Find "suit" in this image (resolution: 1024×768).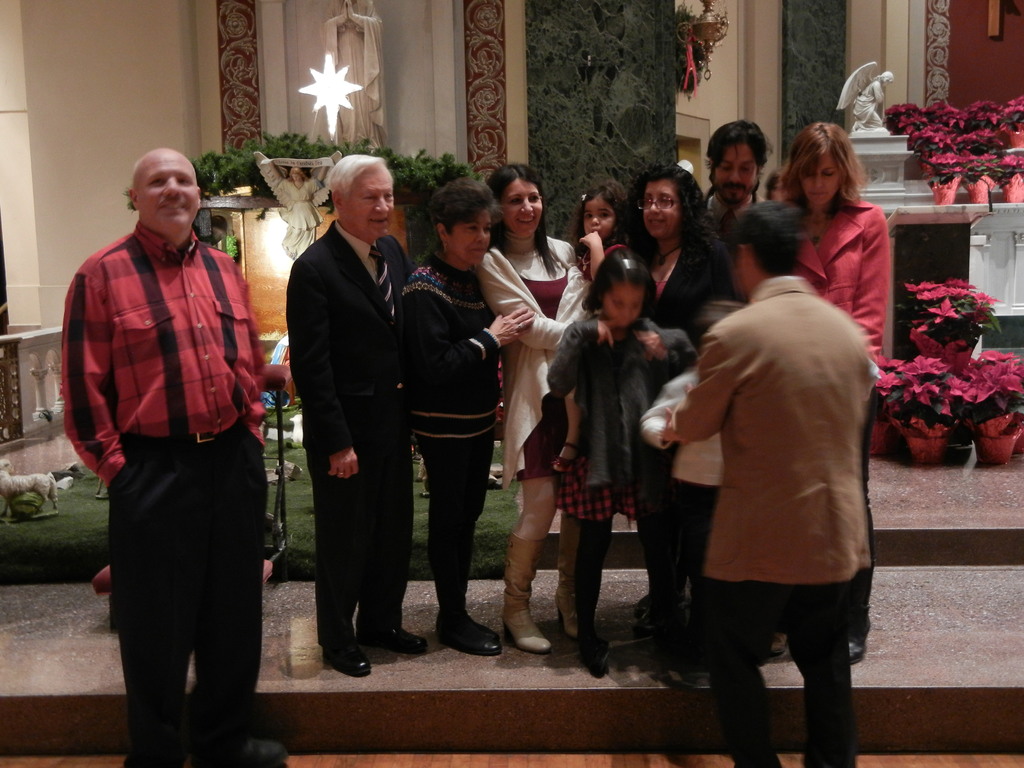
280,166,415,662.
